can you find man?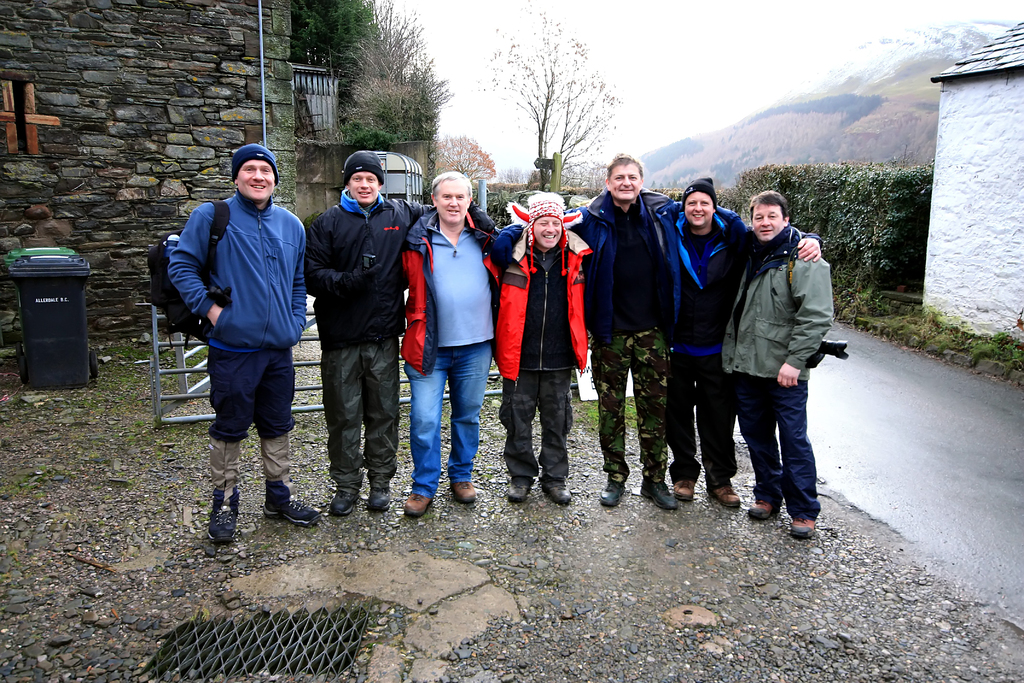
Yes, bounding box: (722, 190, 836, 543).
